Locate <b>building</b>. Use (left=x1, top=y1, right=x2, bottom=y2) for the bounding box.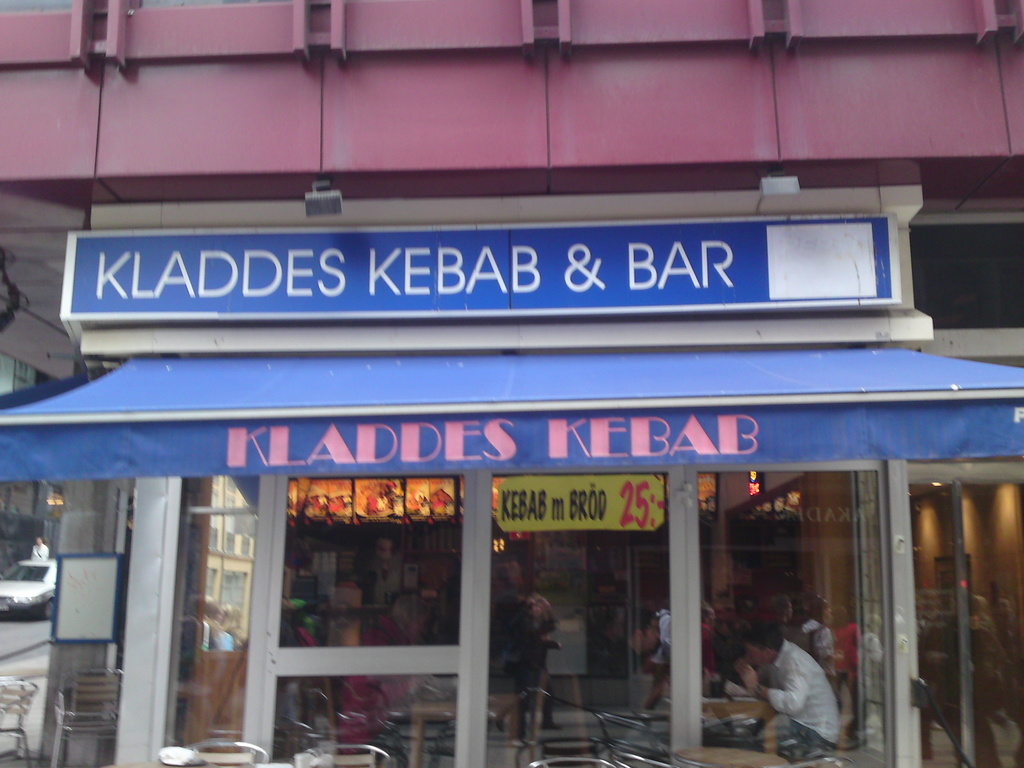
(left=0, top=0, right=1023, bottom=767).
